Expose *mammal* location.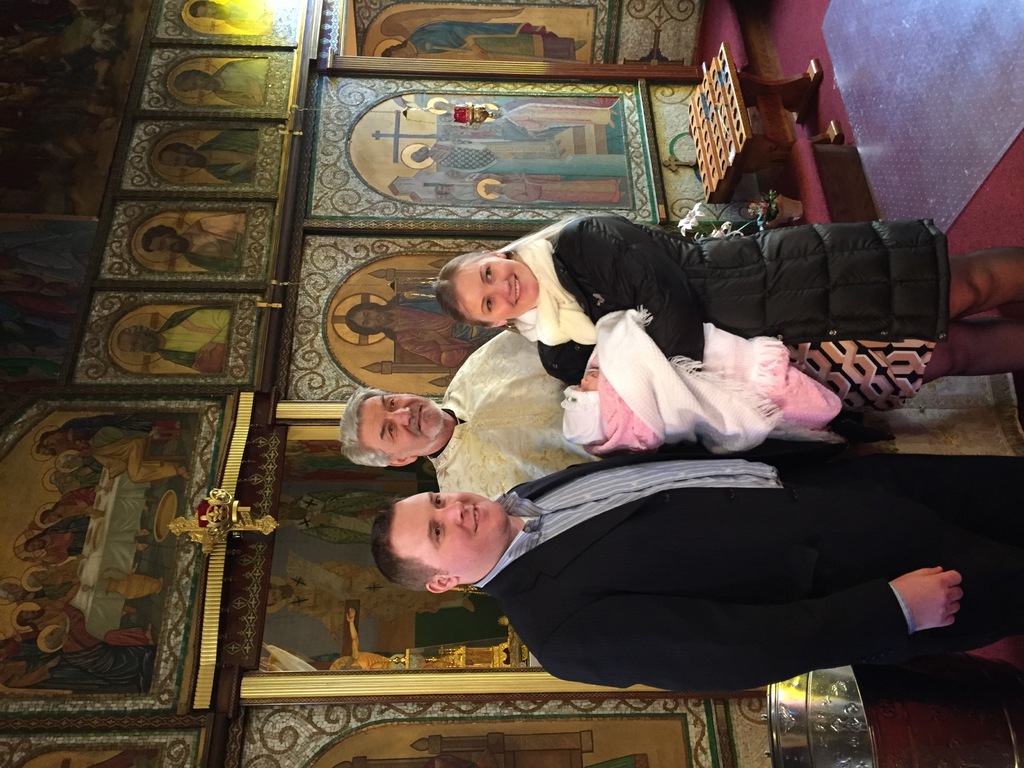
Exposed at (141,212,248,268).
